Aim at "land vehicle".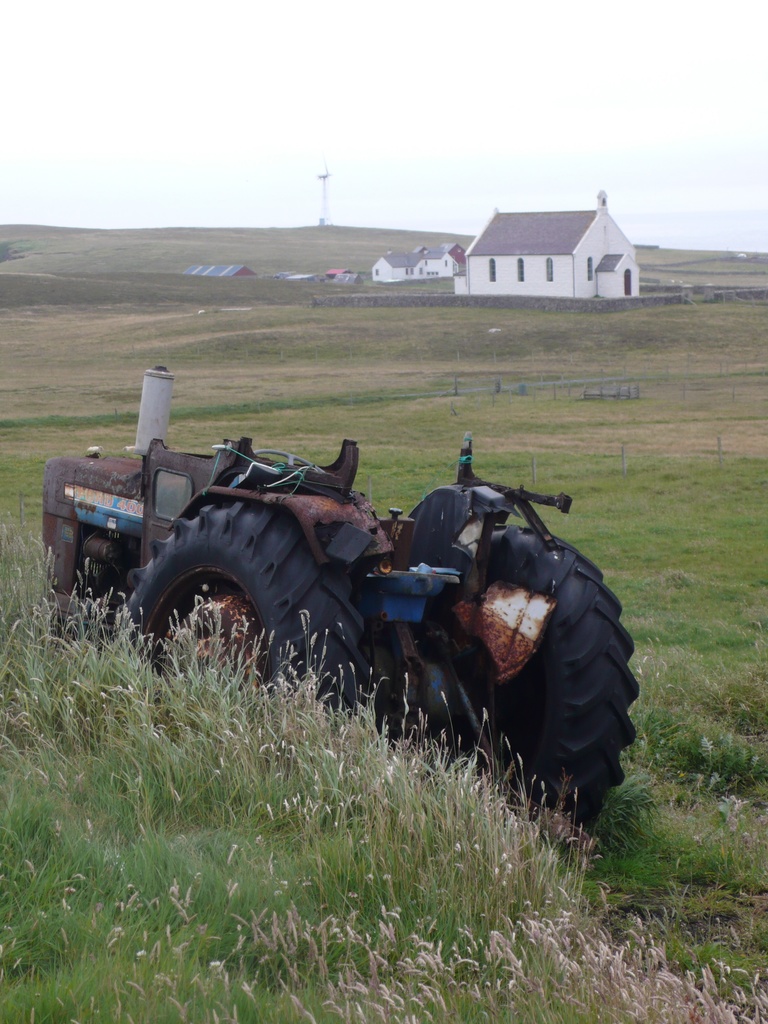
Aimed at box(33, 422, 655, 853).
